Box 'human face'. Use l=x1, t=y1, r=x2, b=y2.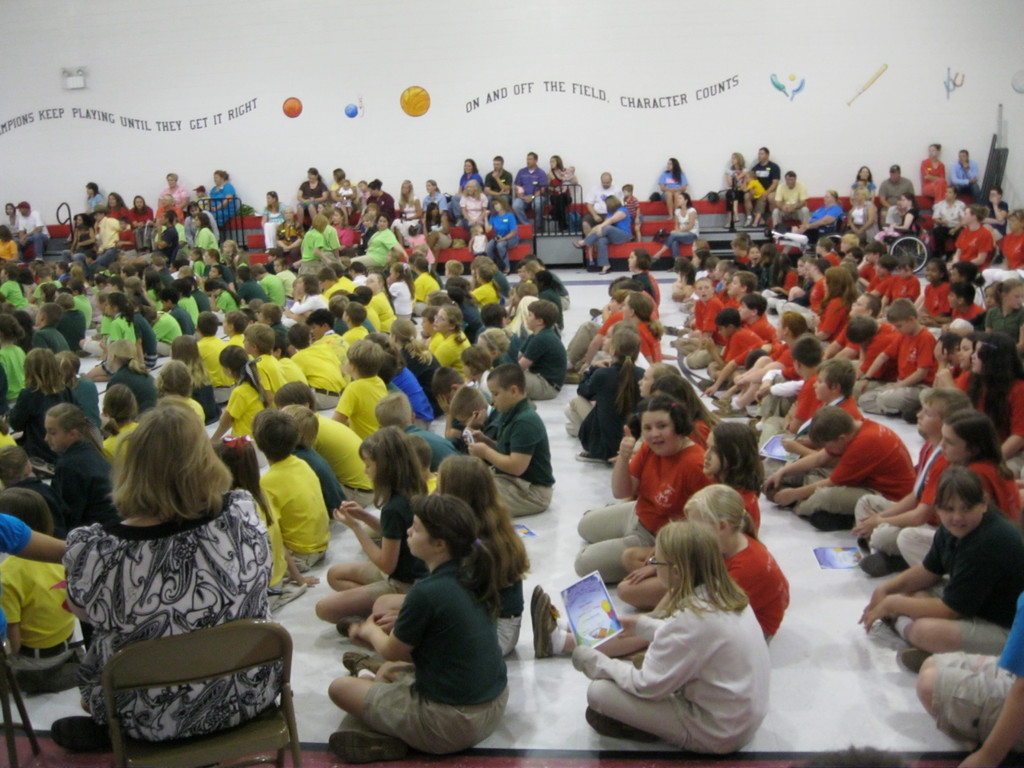
l=495, t=161, r=501, b=169.
